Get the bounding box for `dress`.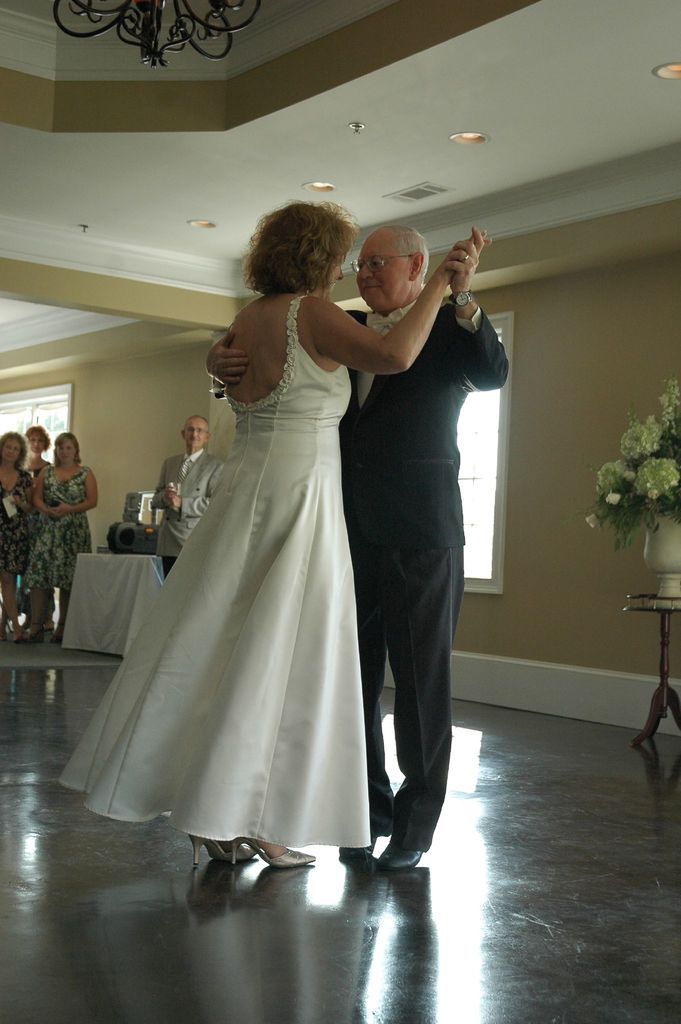
crop(0, 479, 33, 579).
